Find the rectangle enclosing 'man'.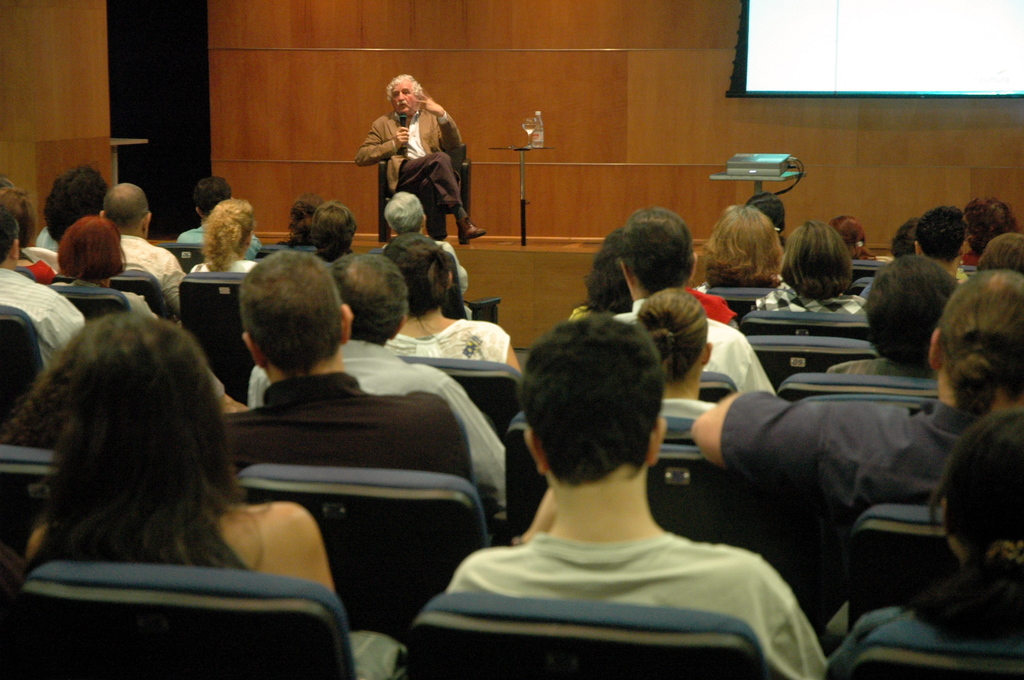
[97,180,192,310].
